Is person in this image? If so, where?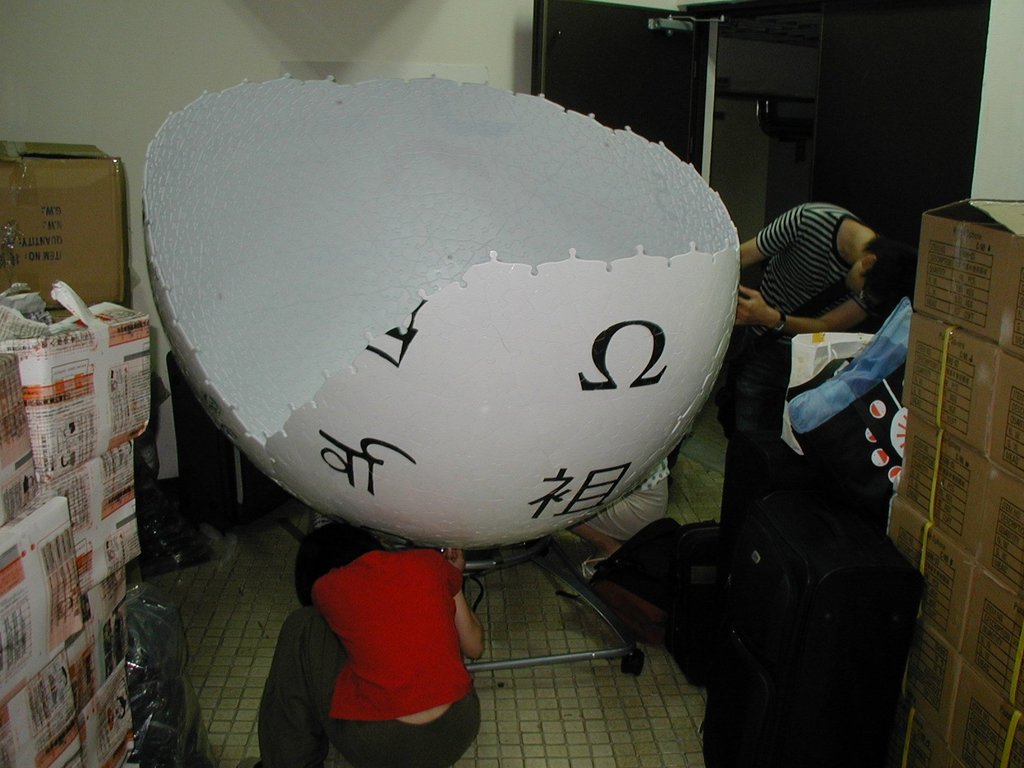
Yes, at <bbox>260, 515, 486, 767</bbox>.
